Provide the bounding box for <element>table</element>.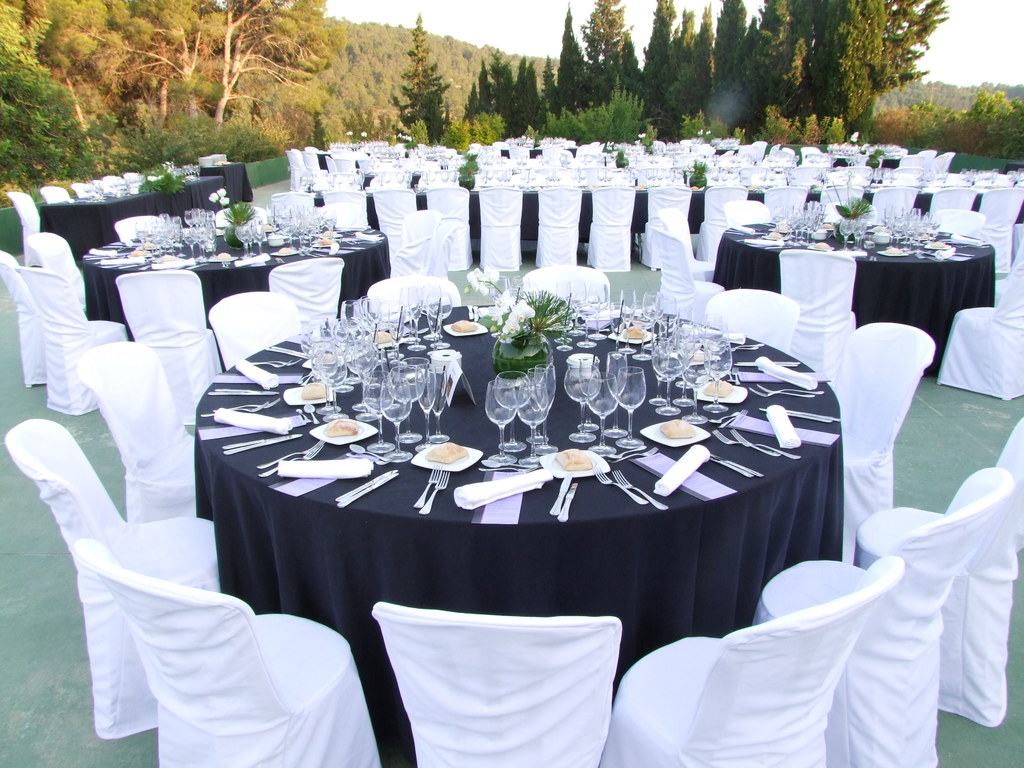
left=152, top=273, right=900, bottom=752.
